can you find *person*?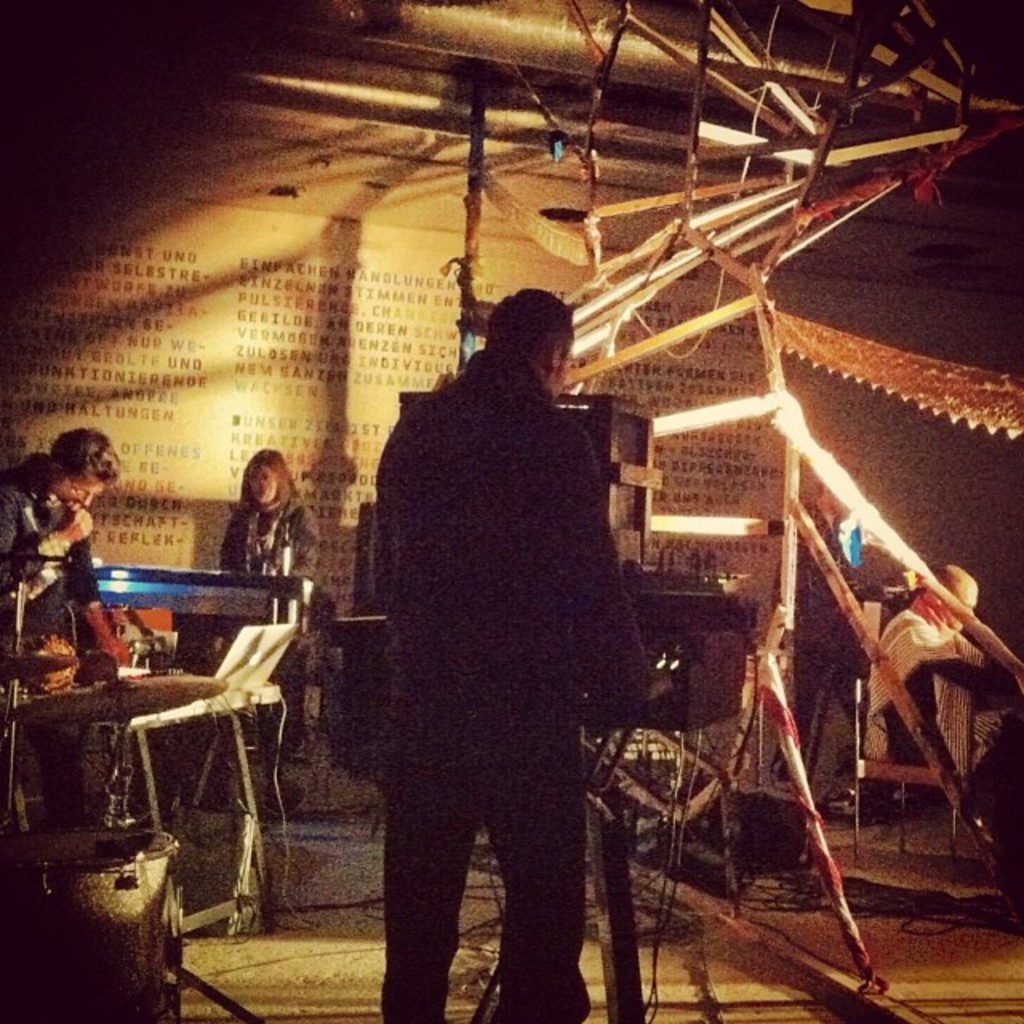
Yes, bounding box: 0,429,122,837.
